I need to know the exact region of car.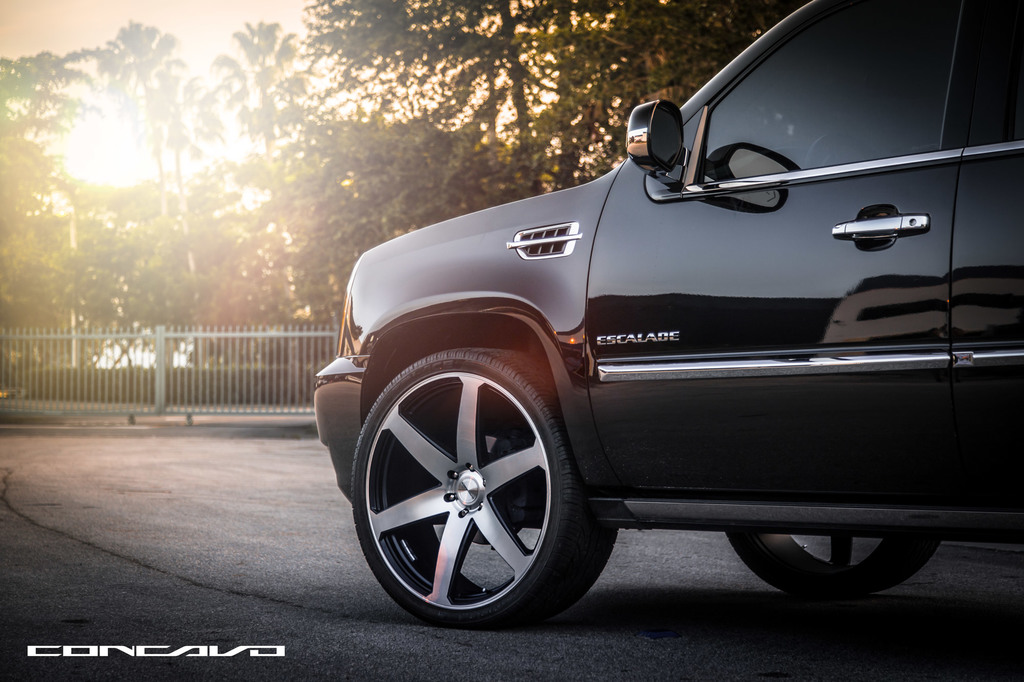
Region: {"x1": 313, "y1": 0, "x2": 1023, "y2": 630}.
